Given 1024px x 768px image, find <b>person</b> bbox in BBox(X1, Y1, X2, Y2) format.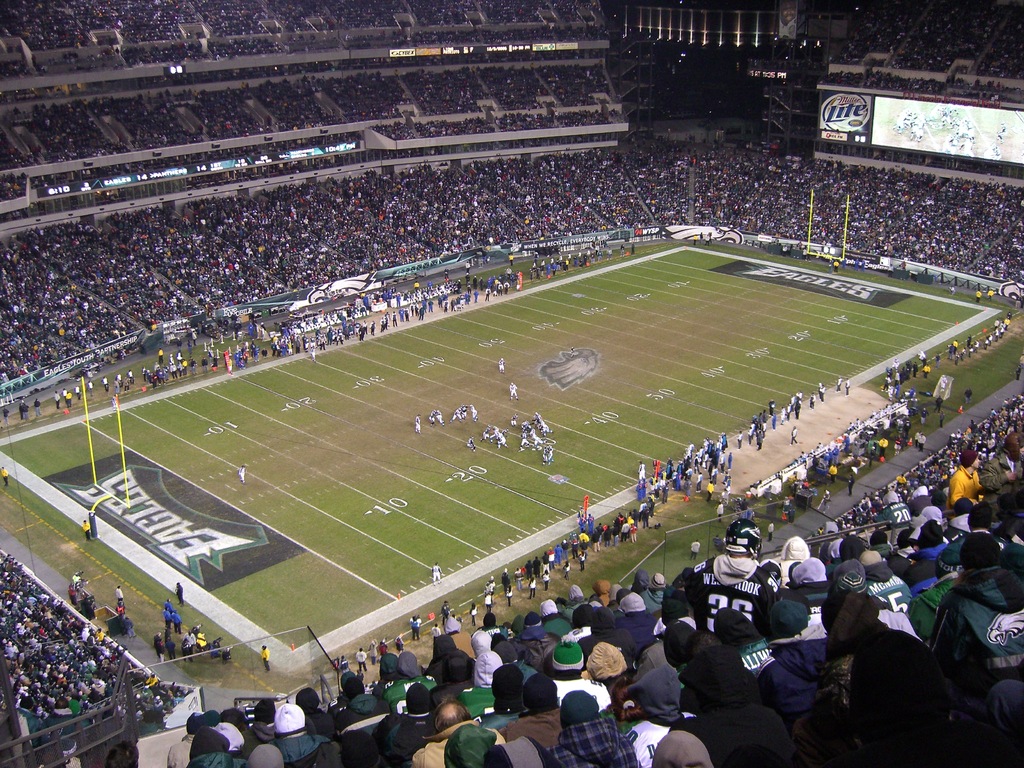
BBox(274, 698, 340, 767).
